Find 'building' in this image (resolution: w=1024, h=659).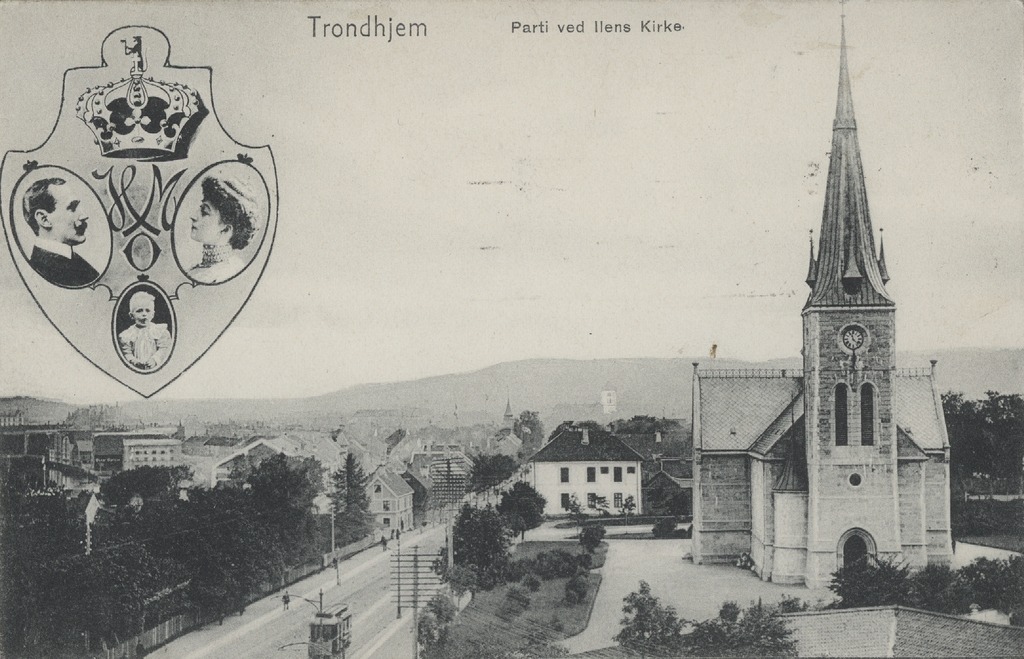
[523,426,646,515].
